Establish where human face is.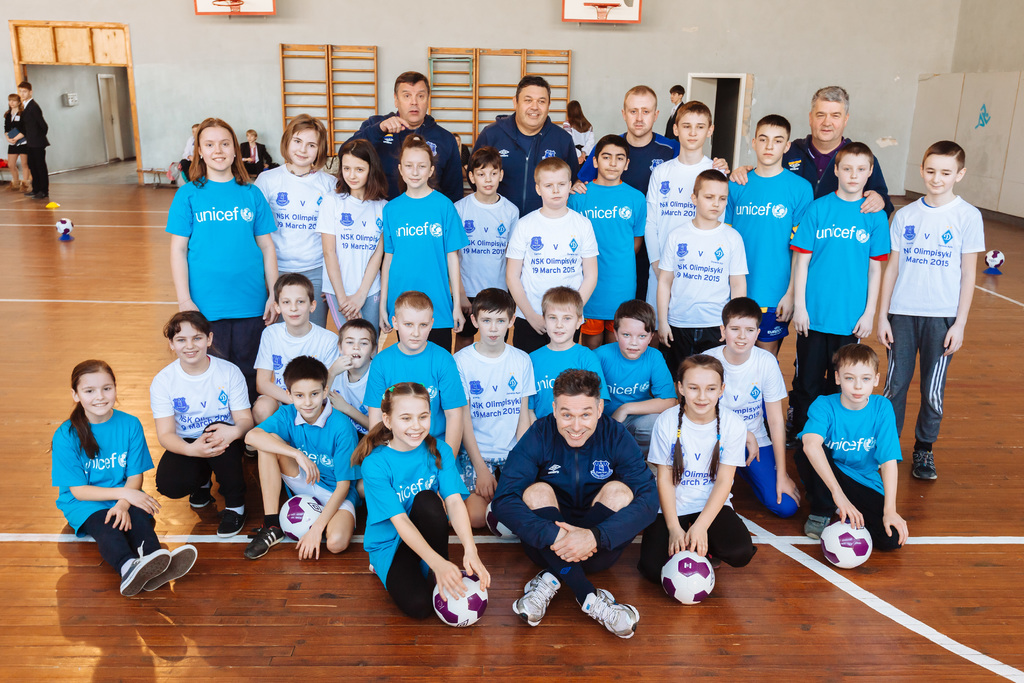
Established at 812, 99, 845, 139.
